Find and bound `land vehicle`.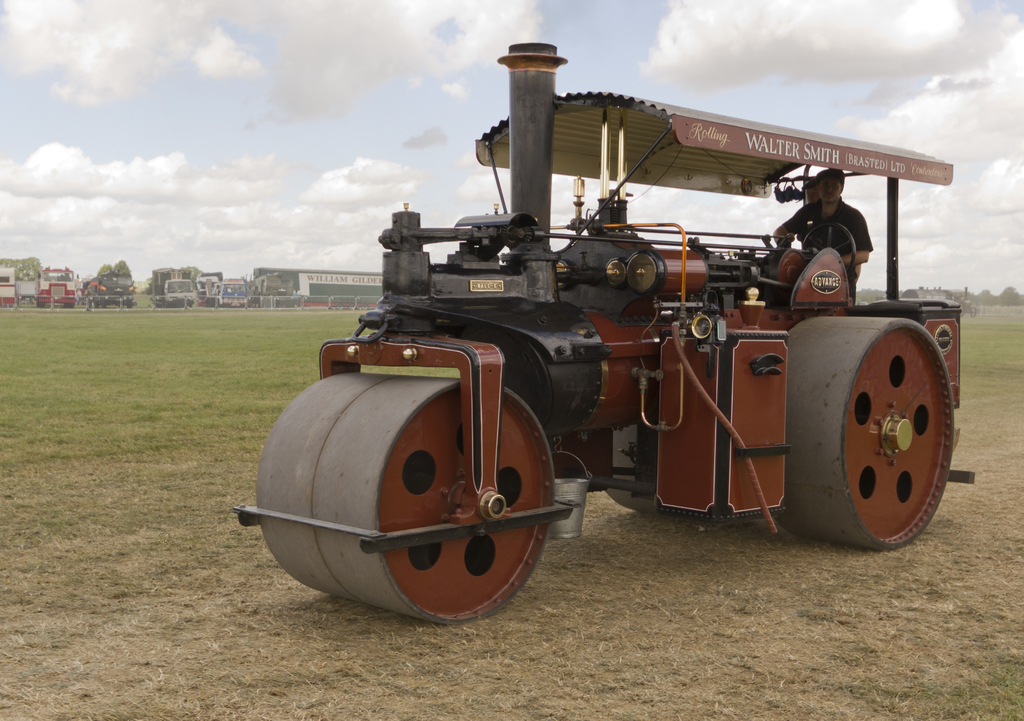
Bound: left=150, top=279, right=196, bottom=308.
